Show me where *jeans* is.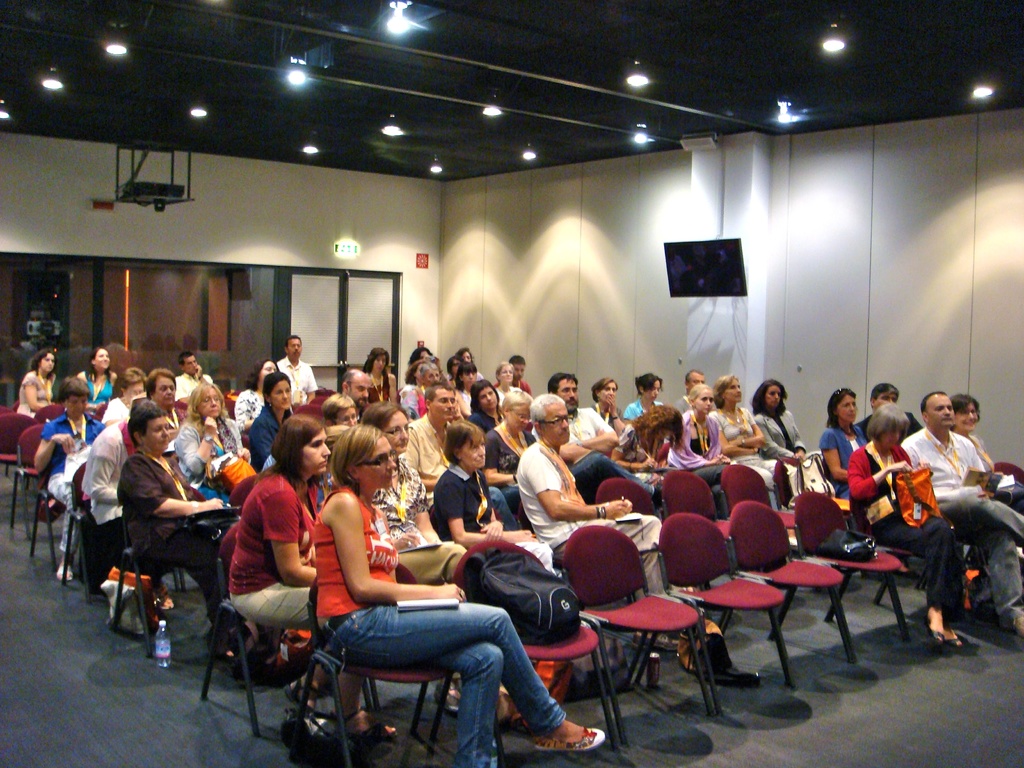
*jeans* is at 689:460:733:487.
